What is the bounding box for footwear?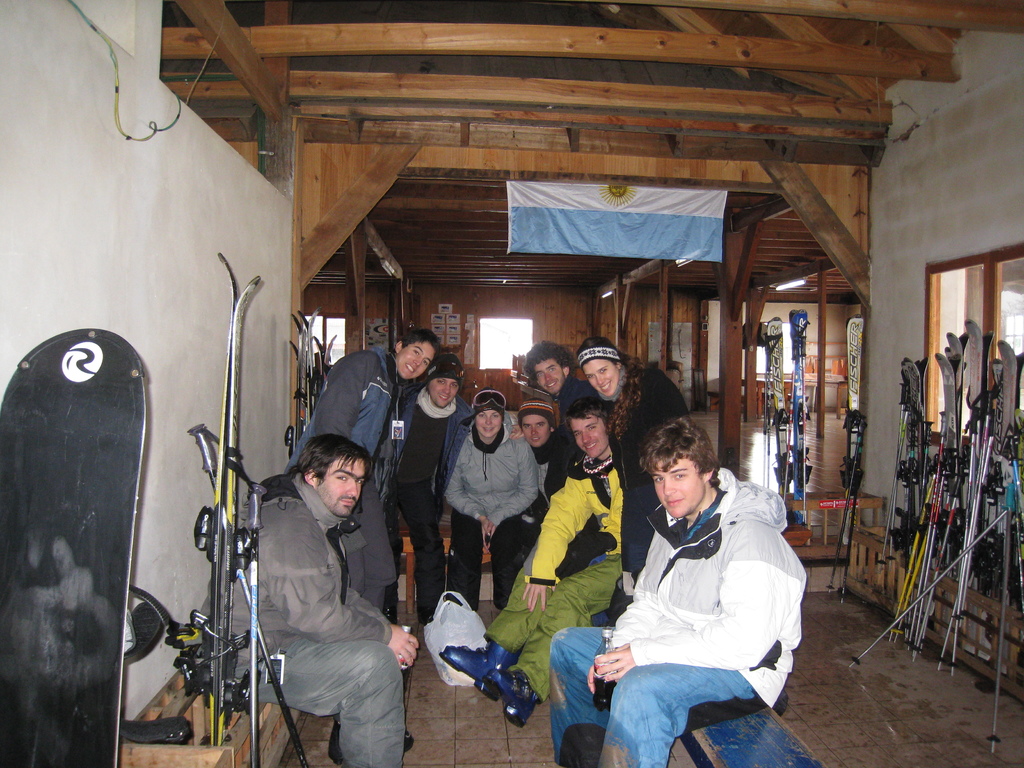
bbox=[329, 719, 412, 762].
